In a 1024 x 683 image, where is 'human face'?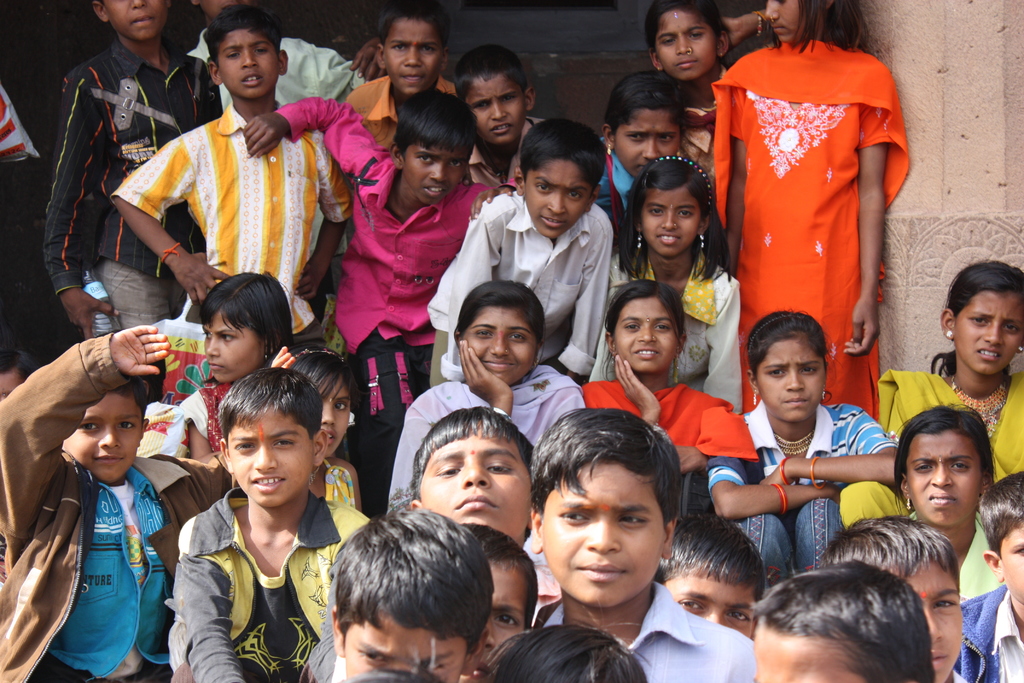
{"left": 539, "top": 461, "right": 661, "bottom": 605}.
